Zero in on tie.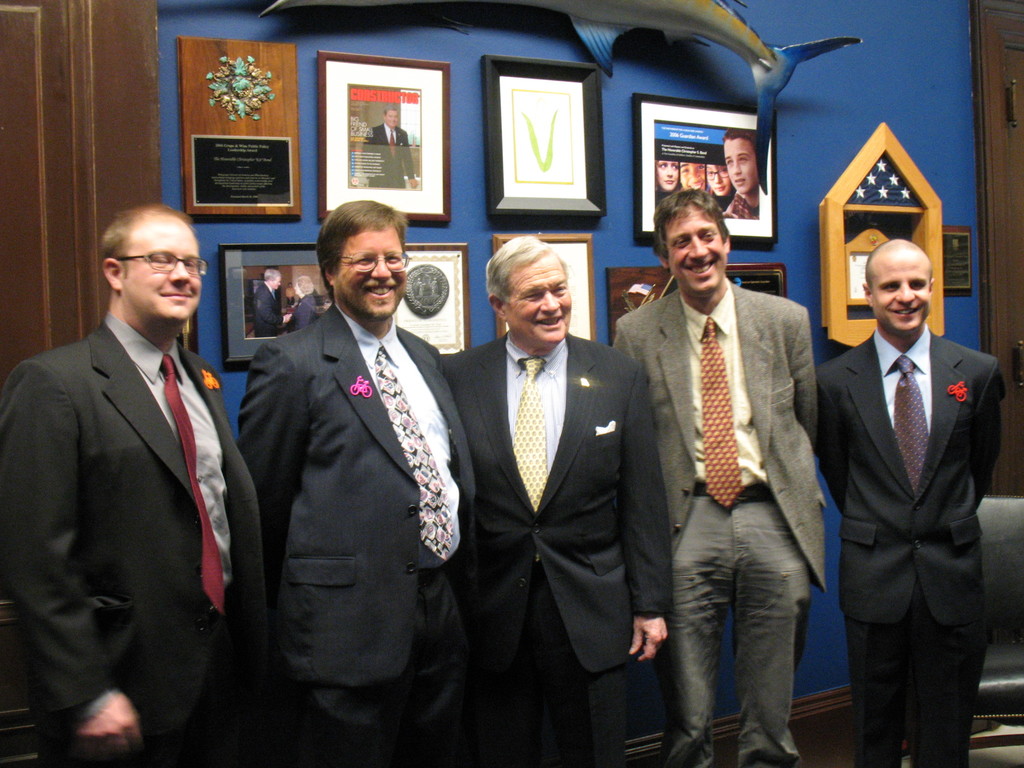
Zeroed in: {"x1": 377, "y1": 349, "x2": 454, "y2": 560}.
